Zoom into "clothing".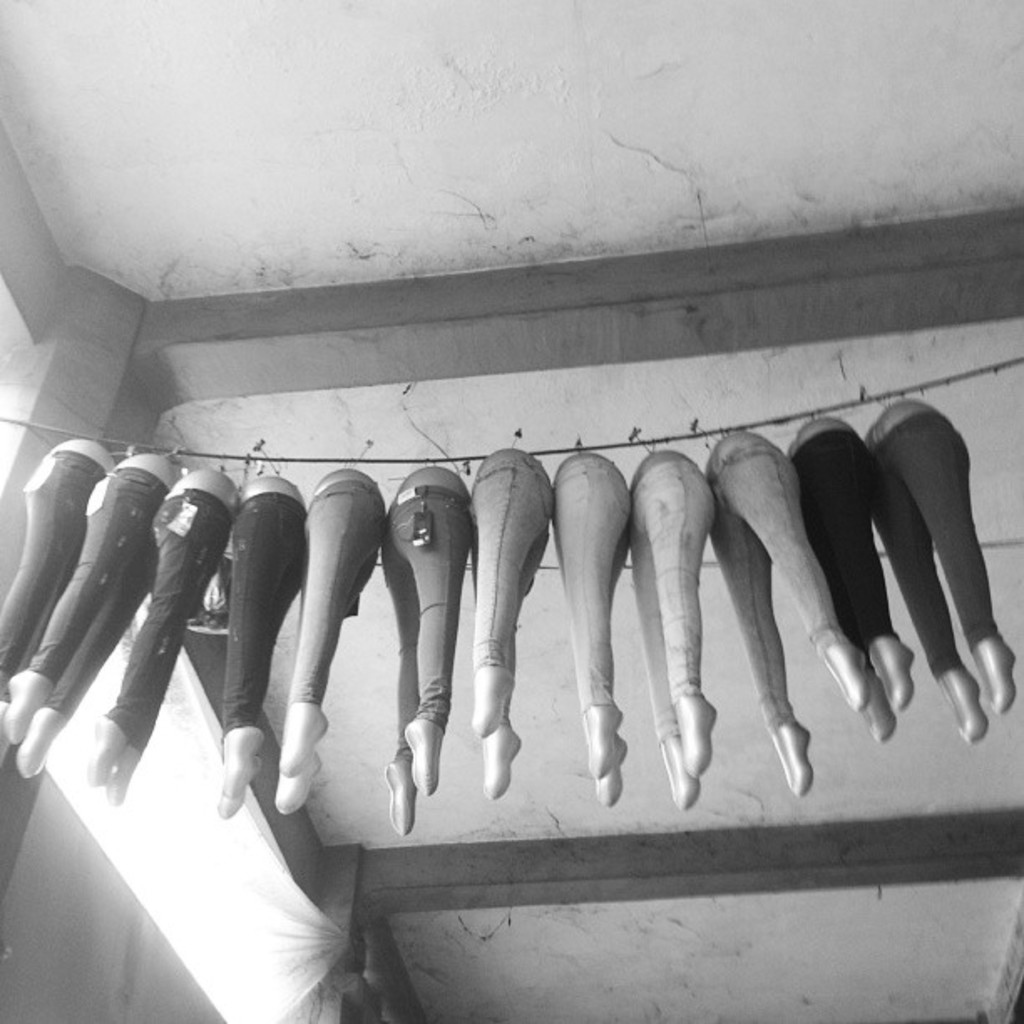
Zoom target: <bbox>97, 460, 253, 746</bbox>.
